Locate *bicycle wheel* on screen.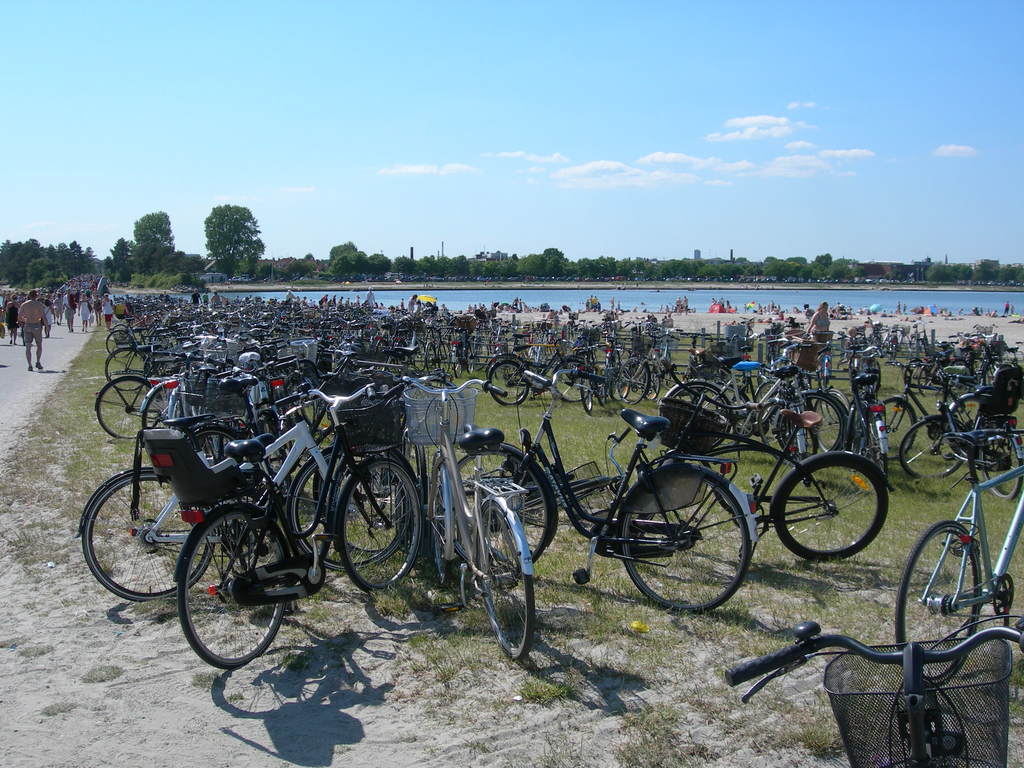
On screen at [812,387,851,452].
